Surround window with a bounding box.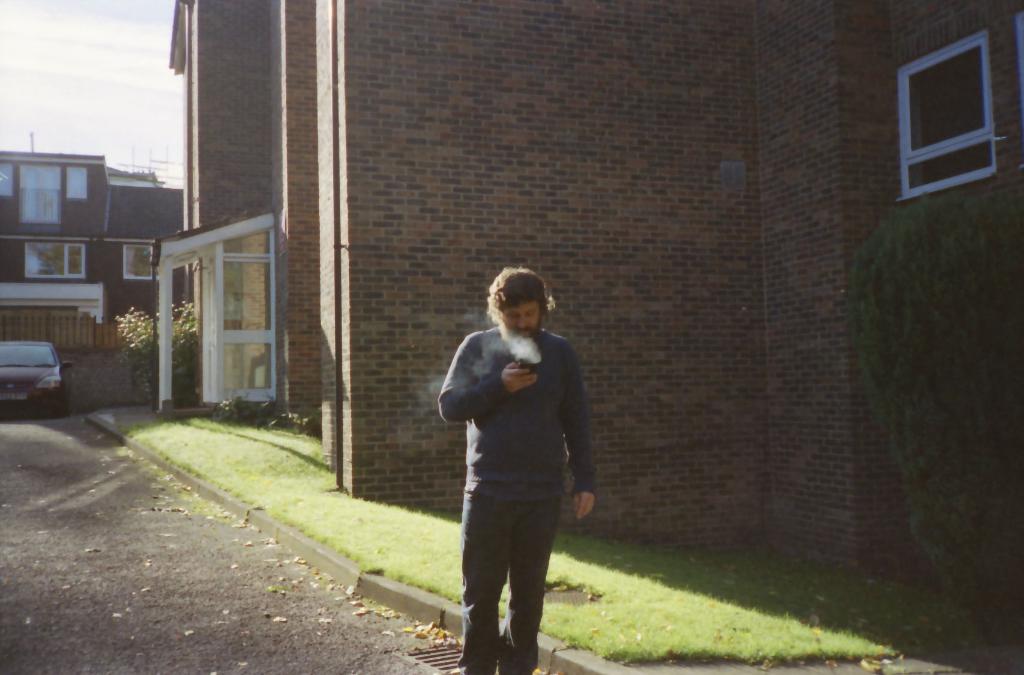
BBox(897, 37, 997, 198).
